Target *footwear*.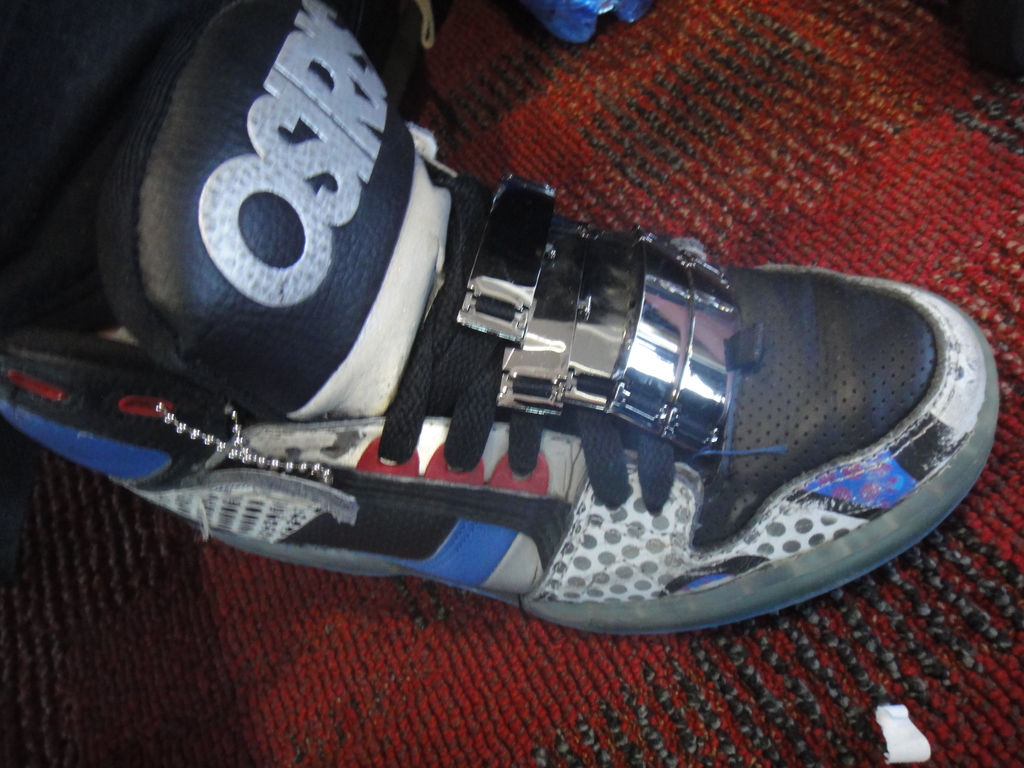
Target region: 71/63/979/648.
